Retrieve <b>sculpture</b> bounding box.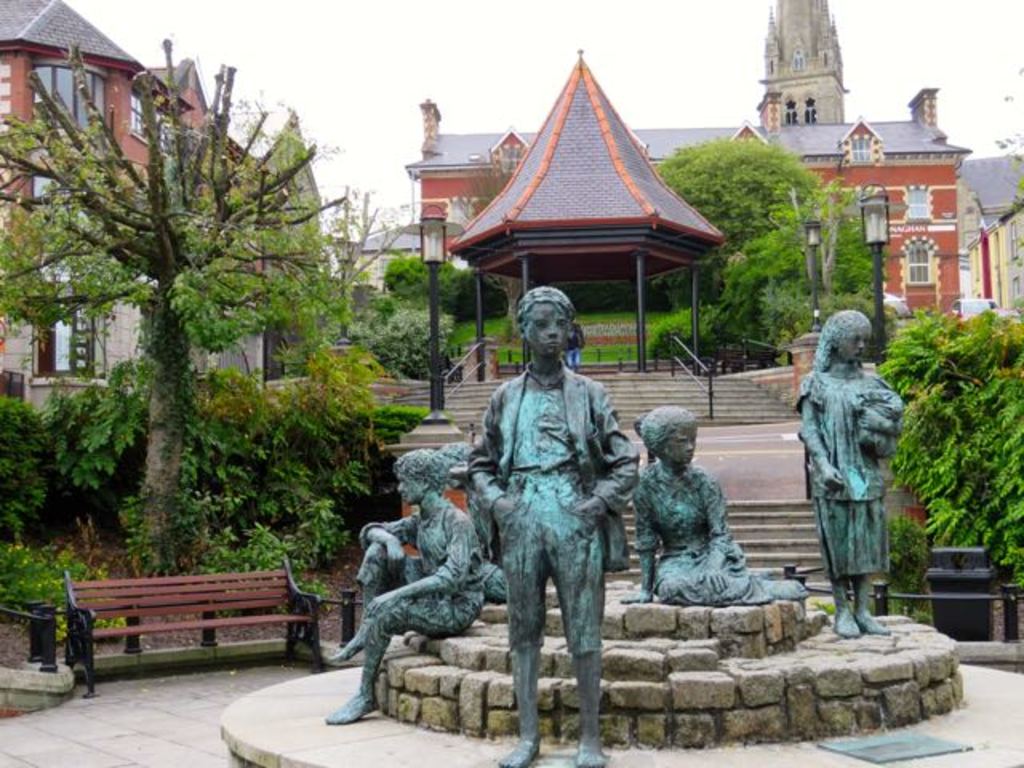
Bounding box: [448,282,646,765].
